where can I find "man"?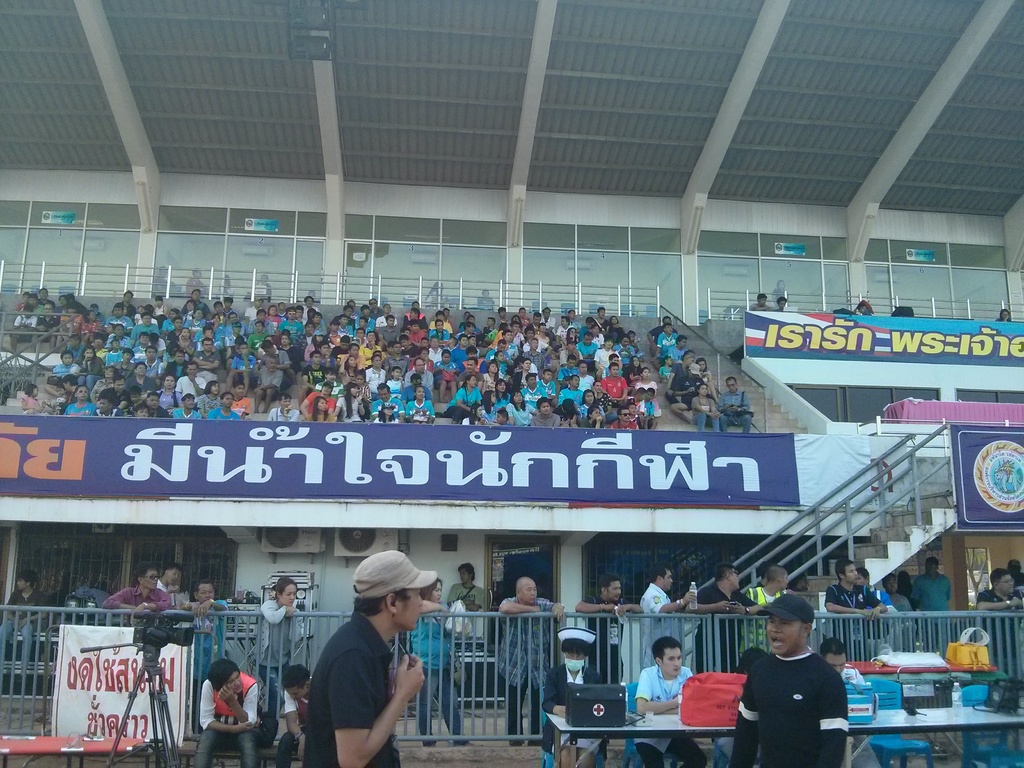
You can find it at 639,559,697,671.
